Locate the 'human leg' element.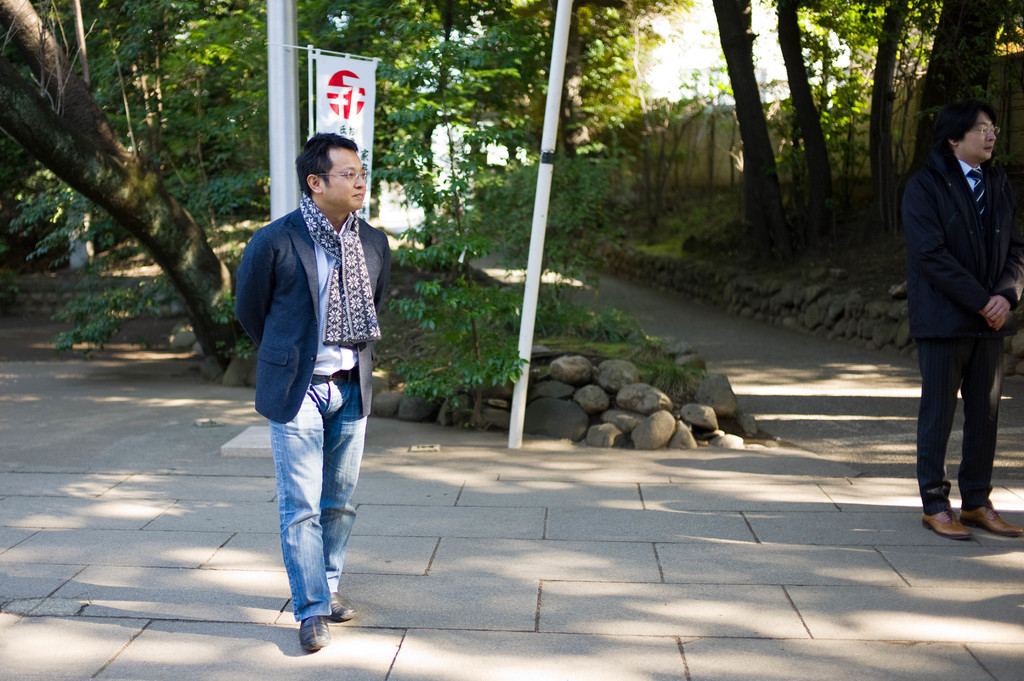
Element bbox: box=[270, 378, 332, 652].
